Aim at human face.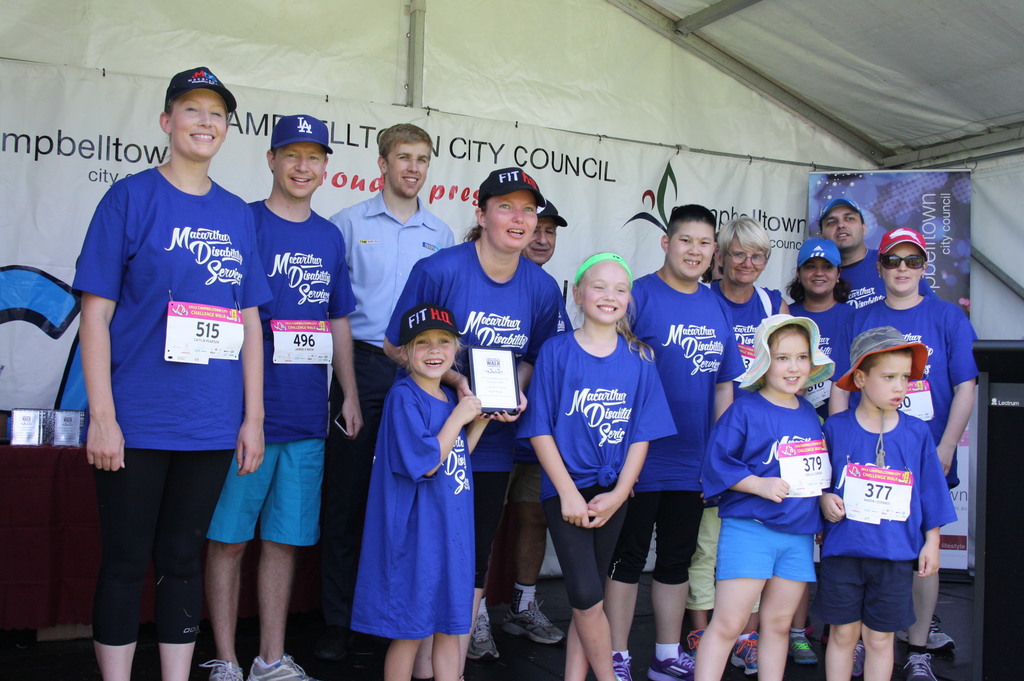
Aimed at 885, 244, 925, 294.
